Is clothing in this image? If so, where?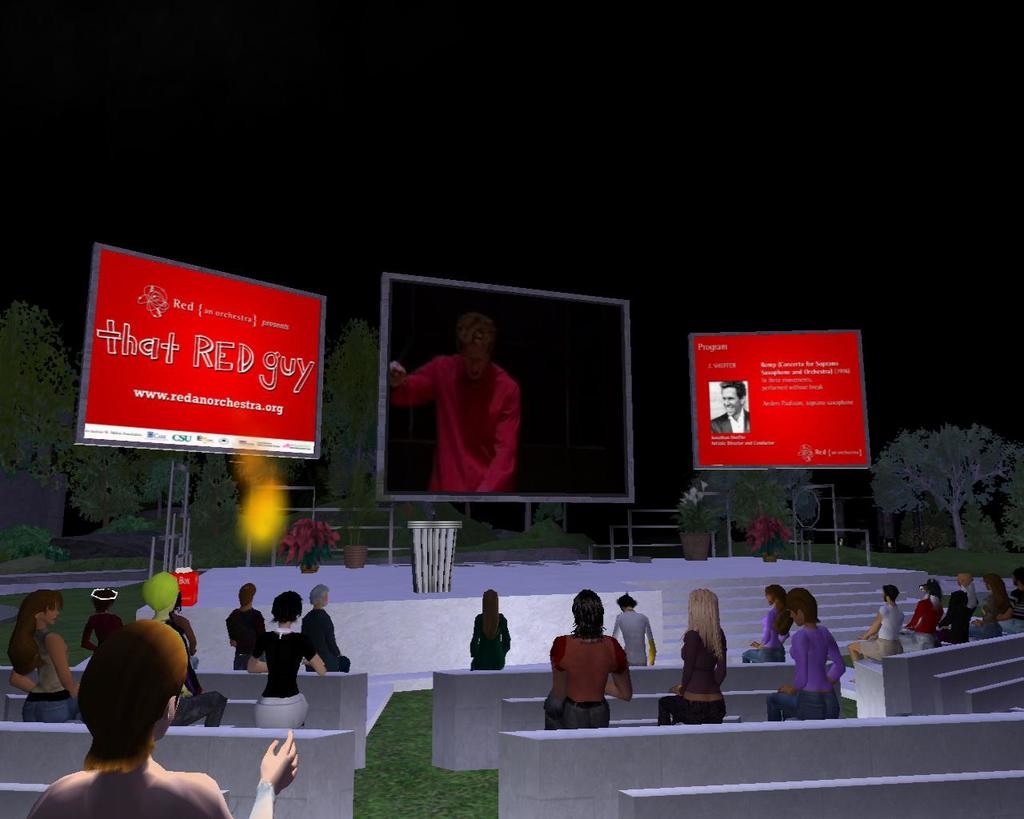
Yes, at {"x1": 935, "y1": 591, "x2": 966, "y2": 637}.
